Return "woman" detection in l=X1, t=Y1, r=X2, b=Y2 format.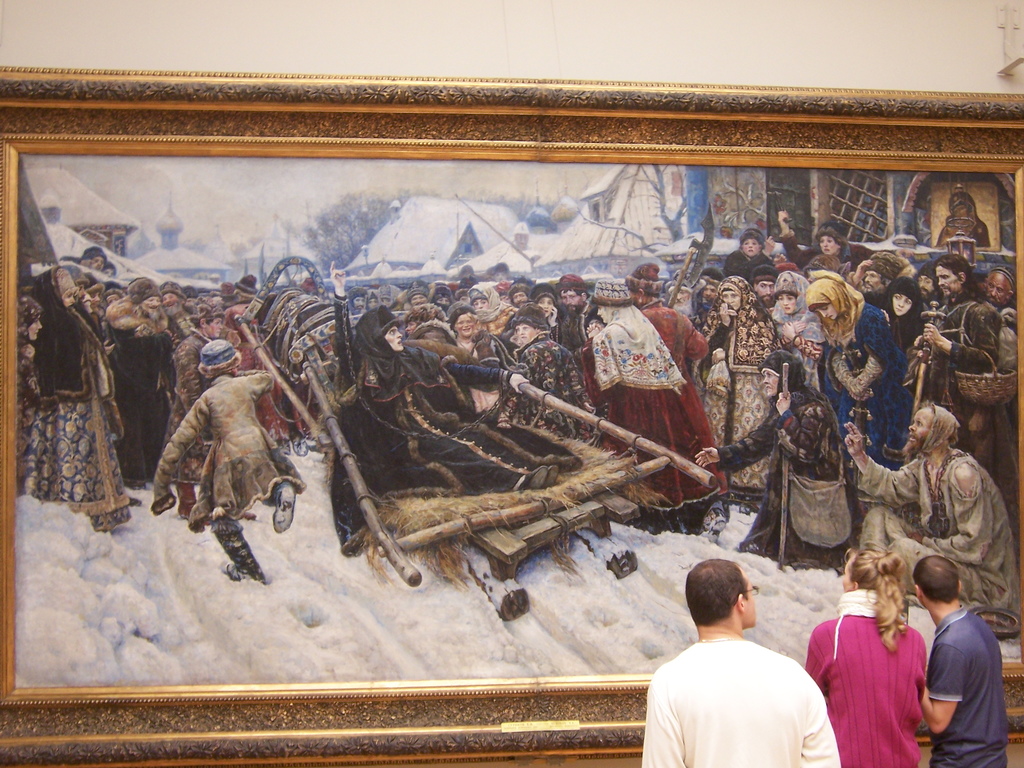
l=765, t=273, r=821, b=394.
